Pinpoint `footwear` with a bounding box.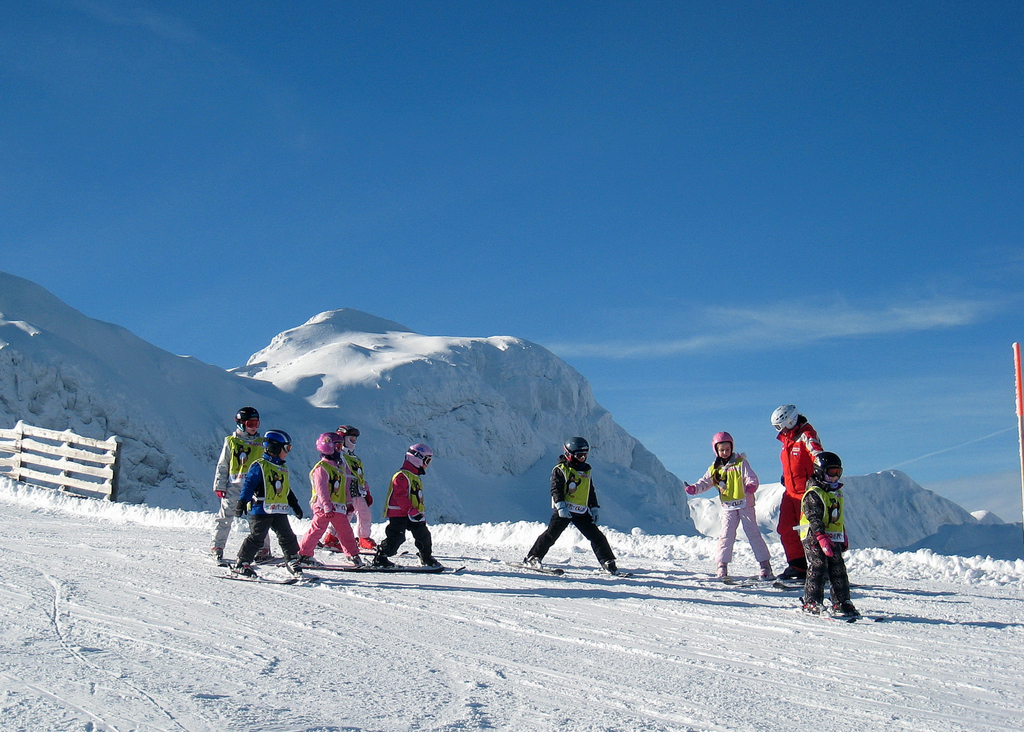
714 565 732 580.
